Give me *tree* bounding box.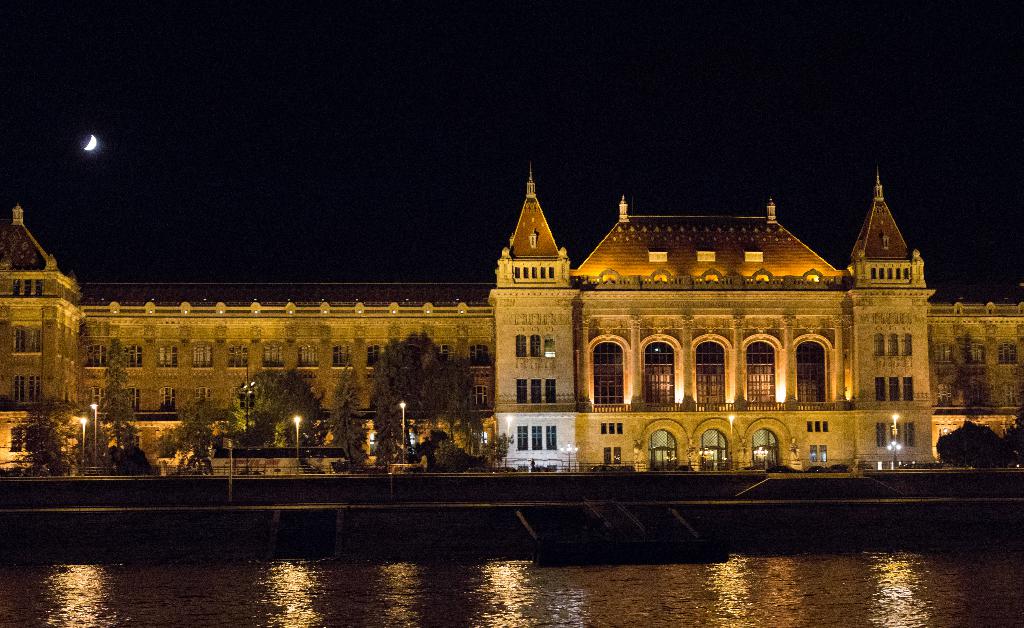
select_region(948, 332, 1002, 416).
